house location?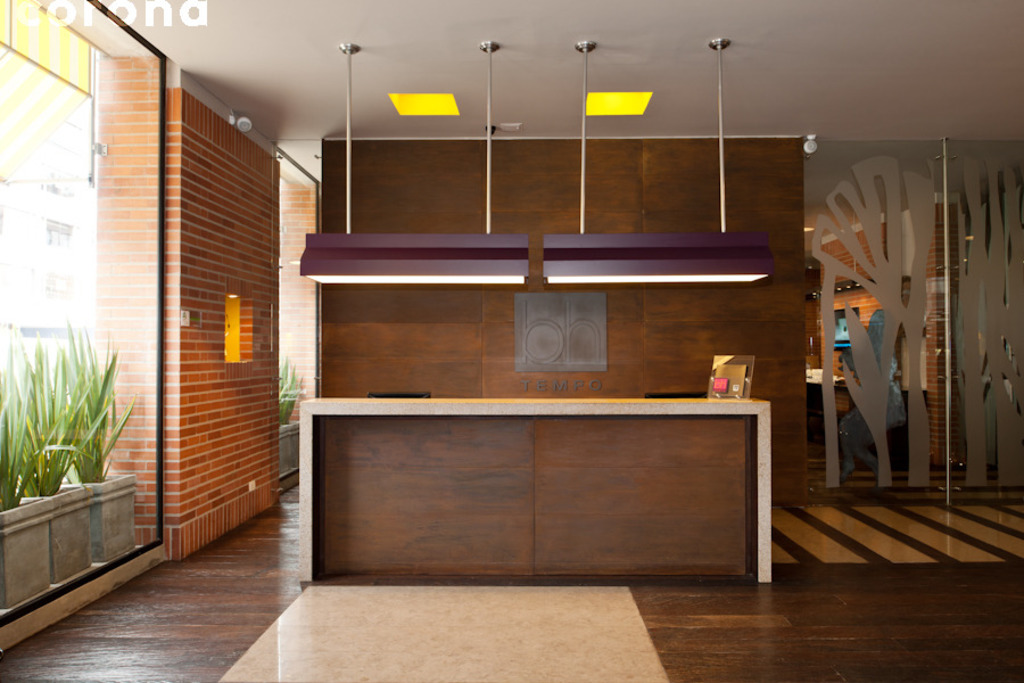
pyautogui.locateOnScreen(0, 0, 1023, 682)
